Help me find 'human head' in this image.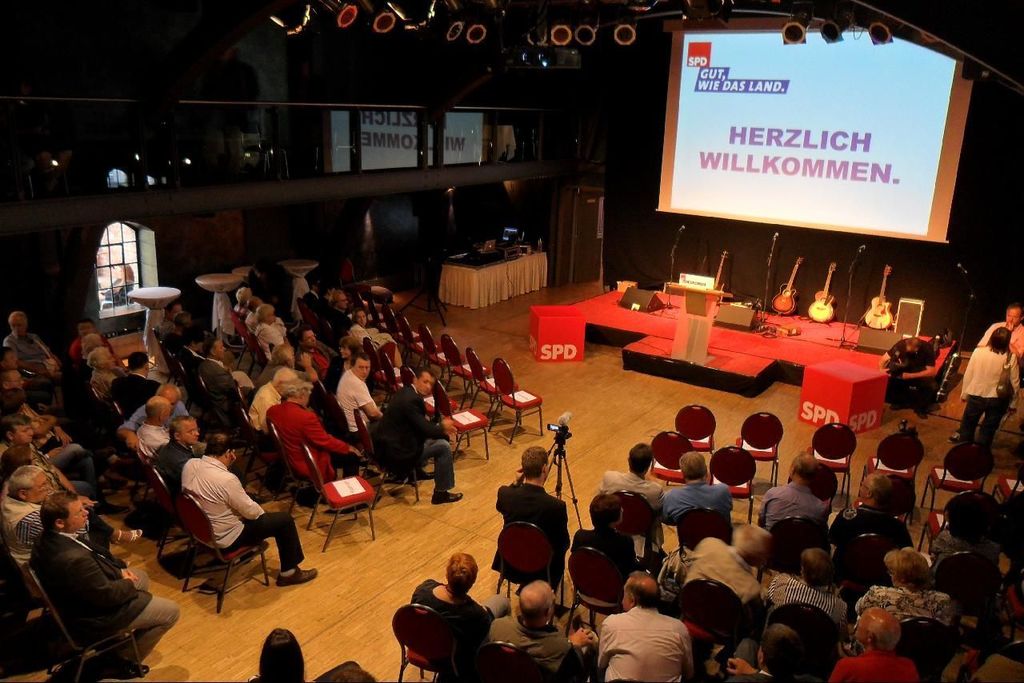
Found it: 287/381/310/405.
